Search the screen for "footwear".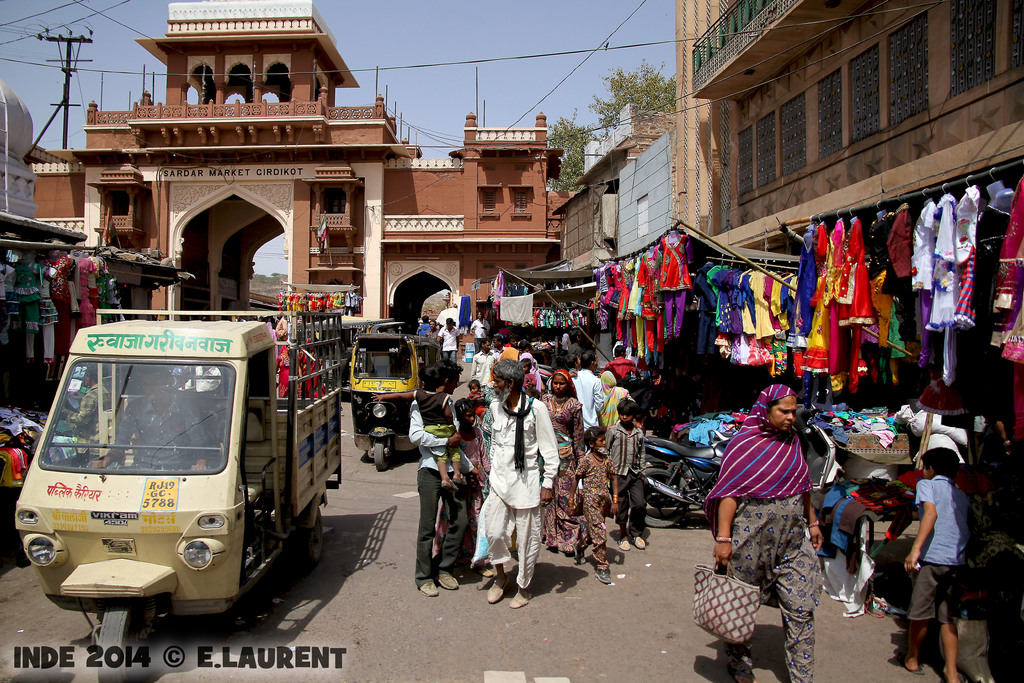
Found at [618,537,628,551].
